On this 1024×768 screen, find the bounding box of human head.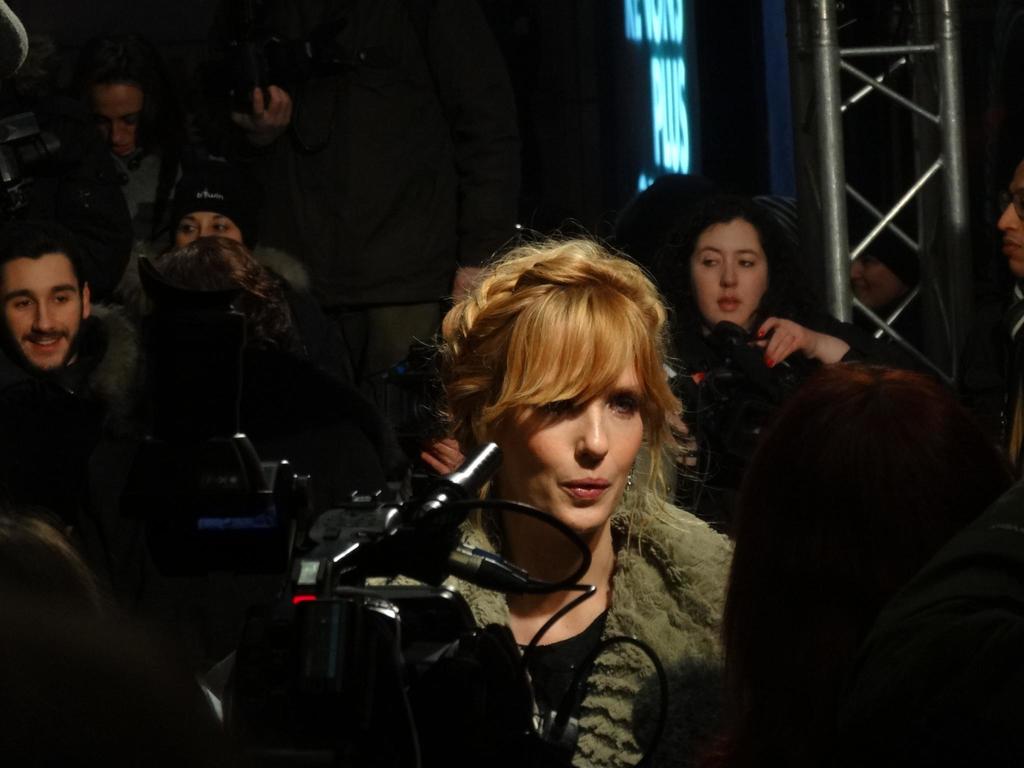
Bounding box: (88,66,147,166).
